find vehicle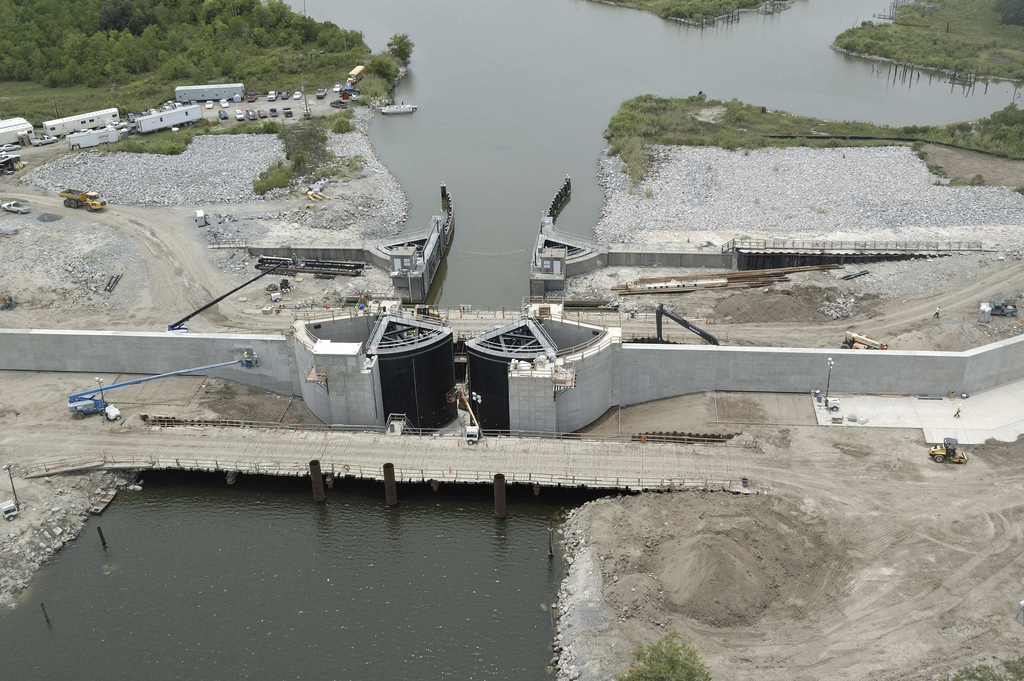
264 86 275 101
